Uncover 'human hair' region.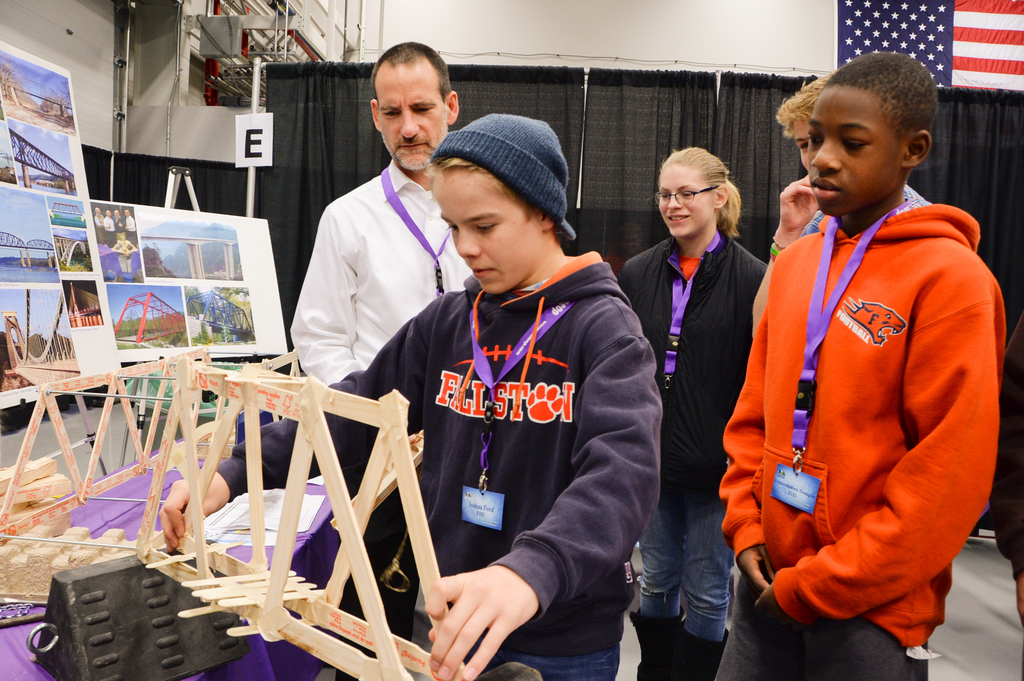
Uncovered: (left=822, top=51, right=939, bottom=168).
